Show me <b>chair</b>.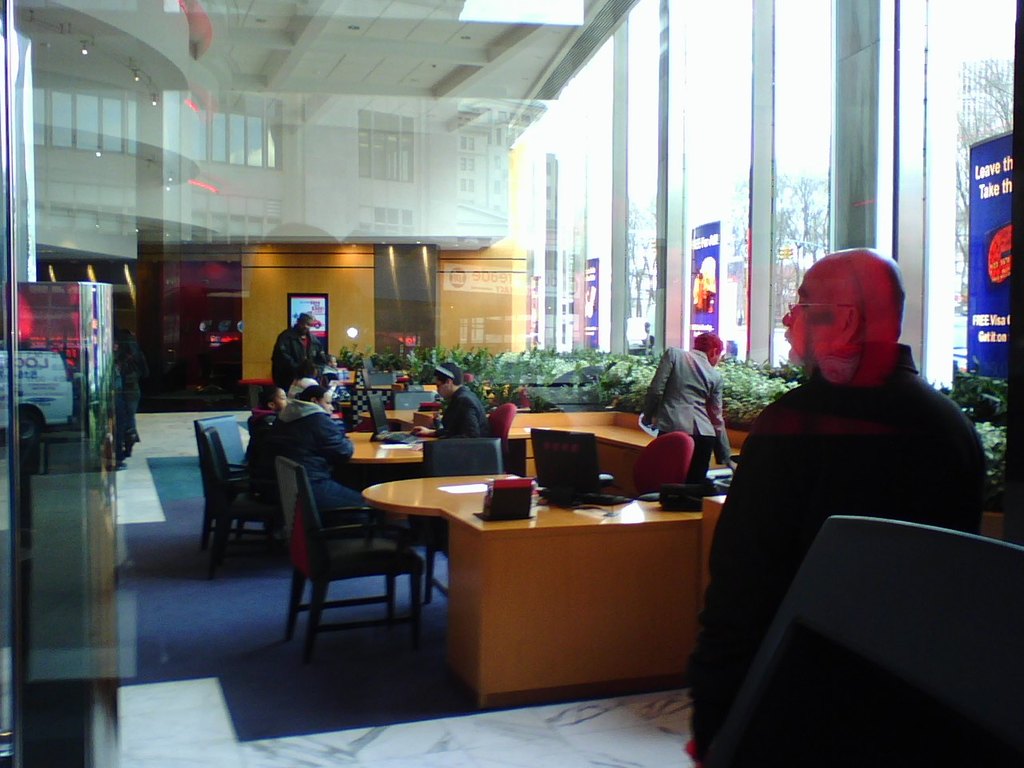
<b>chair</b> is here: (269,445,426,678).
